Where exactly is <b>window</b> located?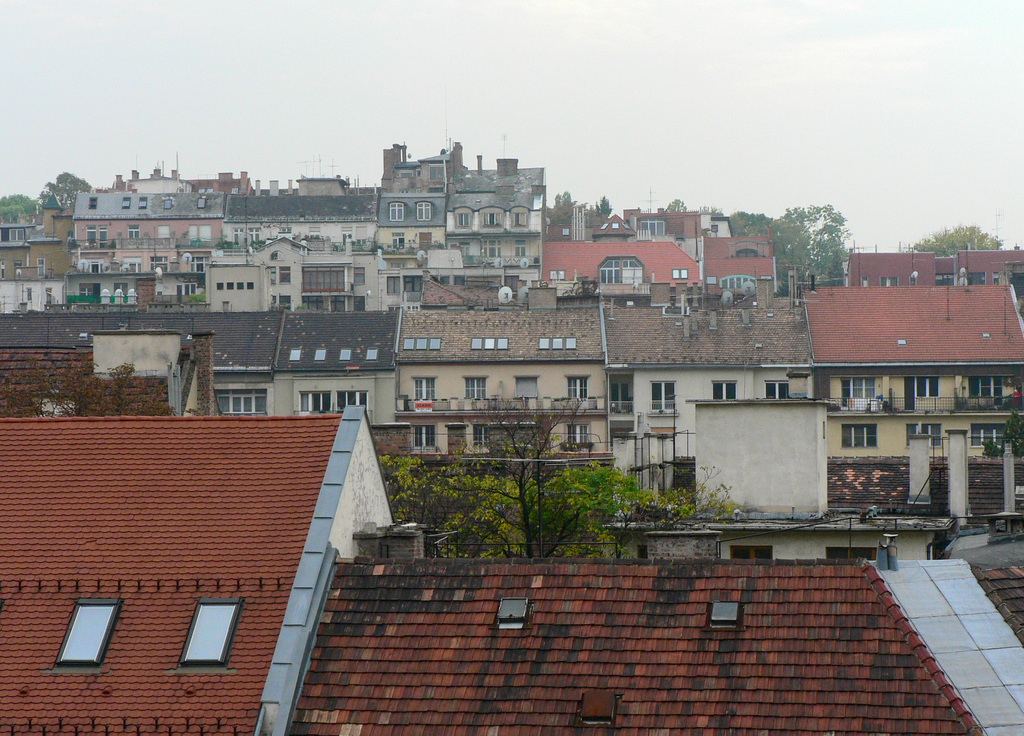
Its bounding box is {"x1": 565, "y1": 372, "x2": 593, "y2": 399}.
